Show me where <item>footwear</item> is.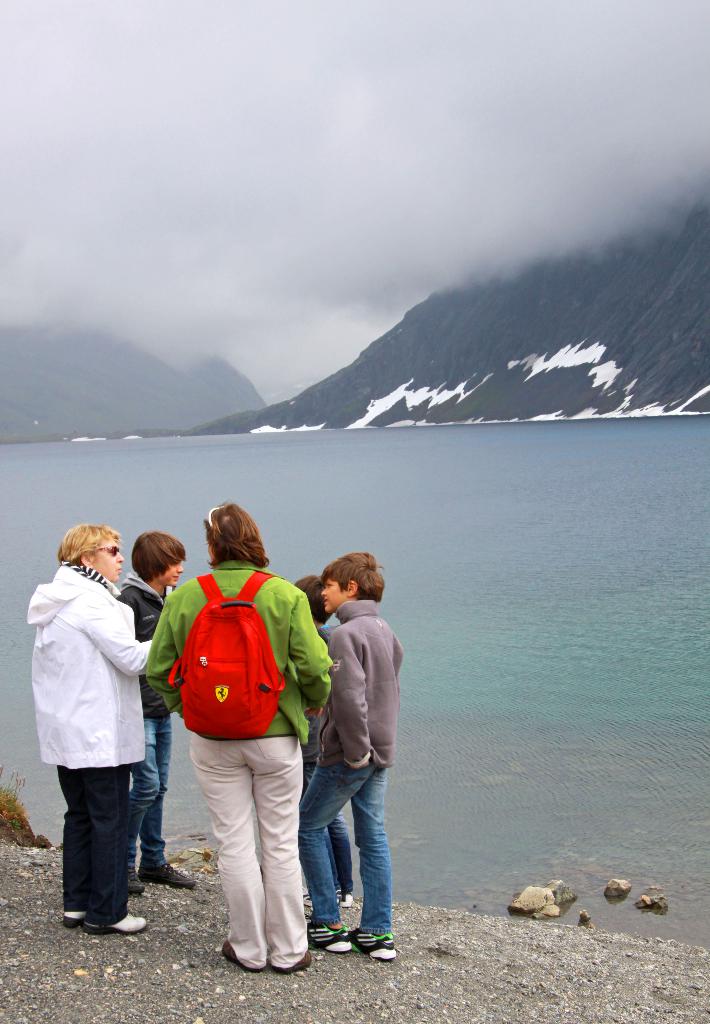
<item>footwear</item> is at [left=341, top=924, right=401, bottom=952].
